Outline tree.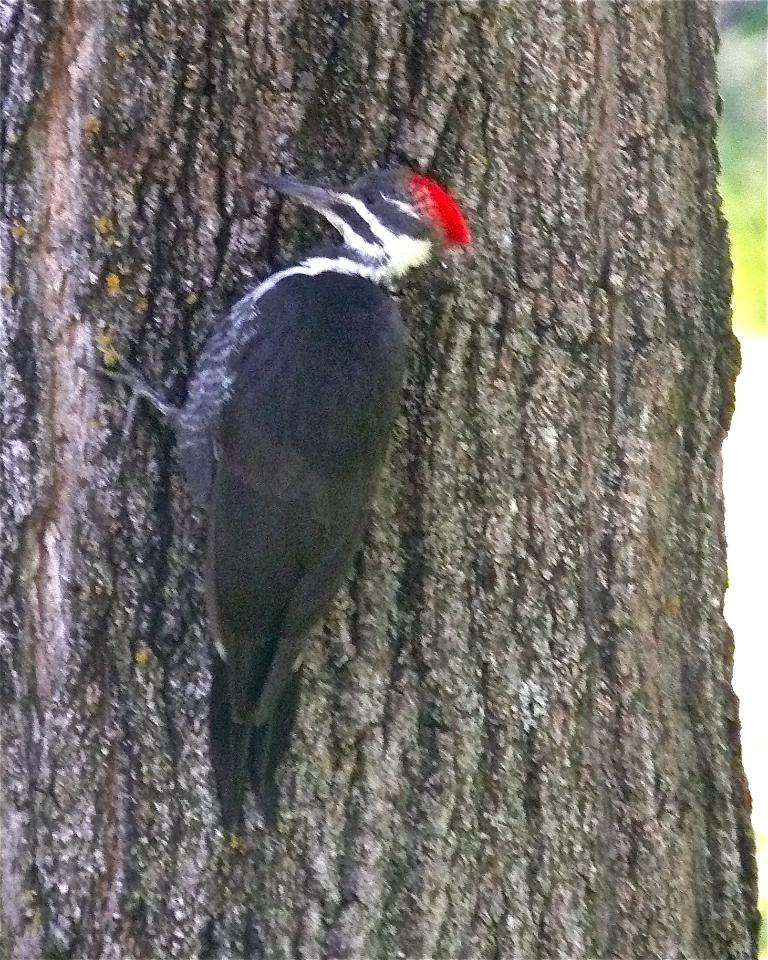
Outline: left=0, top=1, right=754, bottom=959.
